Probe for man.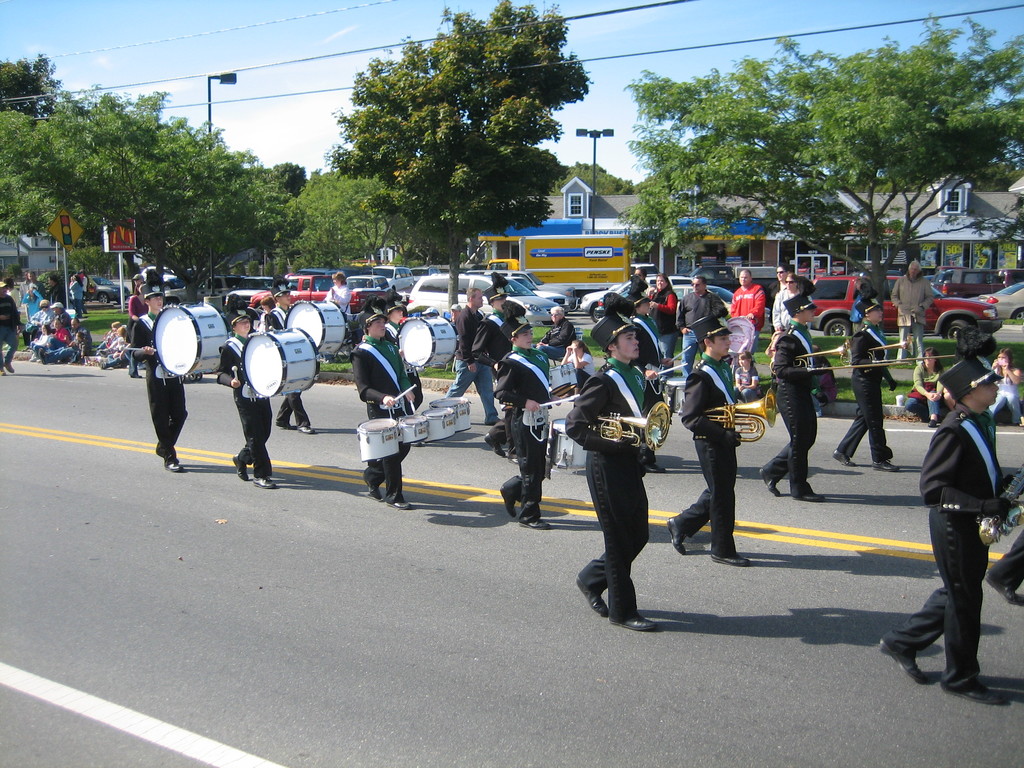
Probe result: [x1=44, y1=317, x2=92, y2=364].
